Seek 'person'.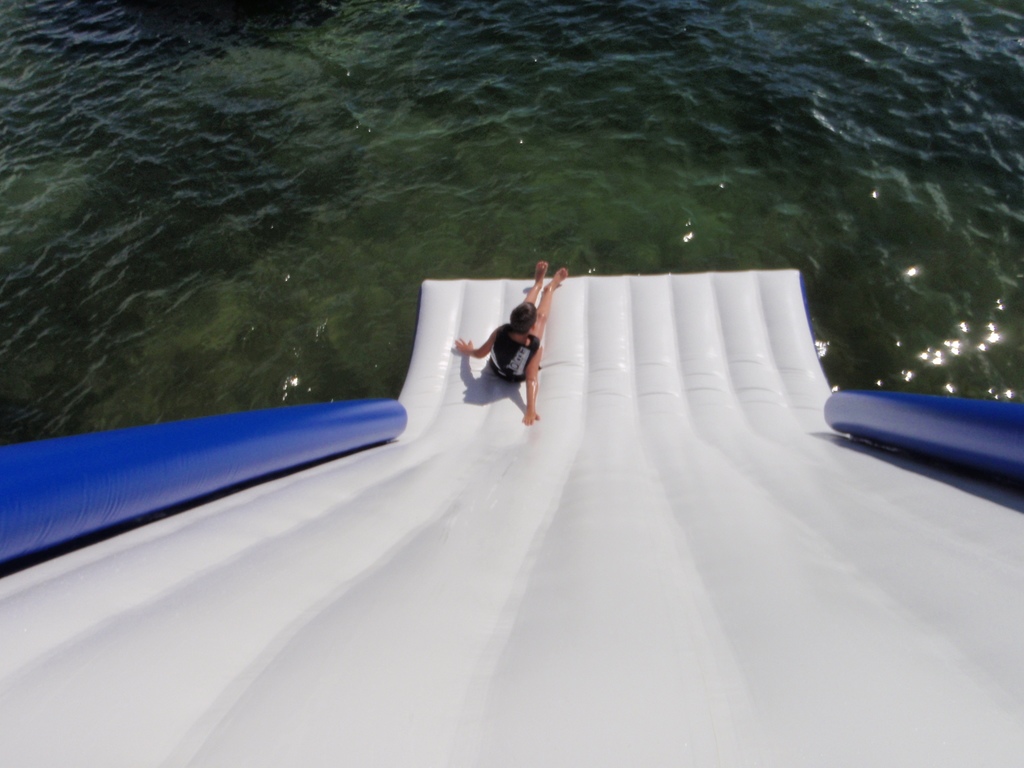
x1=467, y1=258, x2=575, y2=432.
